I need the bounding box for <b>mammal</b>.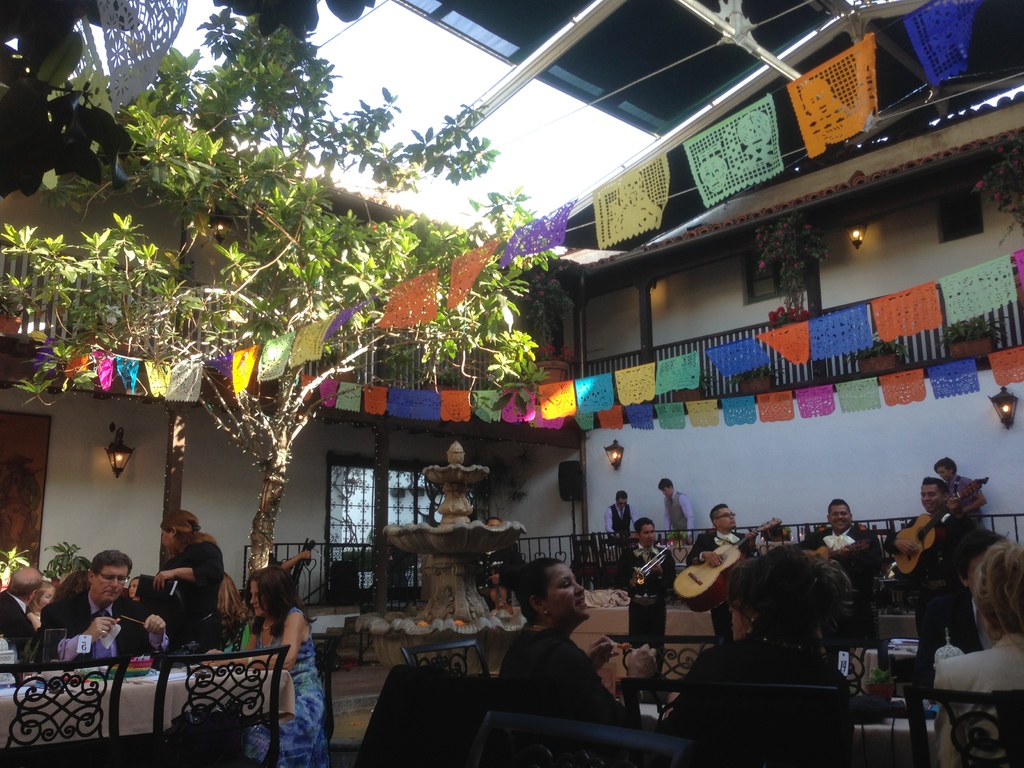
Here it is: pyautogui.locateOnScreen(269, 539, 313, 573).
